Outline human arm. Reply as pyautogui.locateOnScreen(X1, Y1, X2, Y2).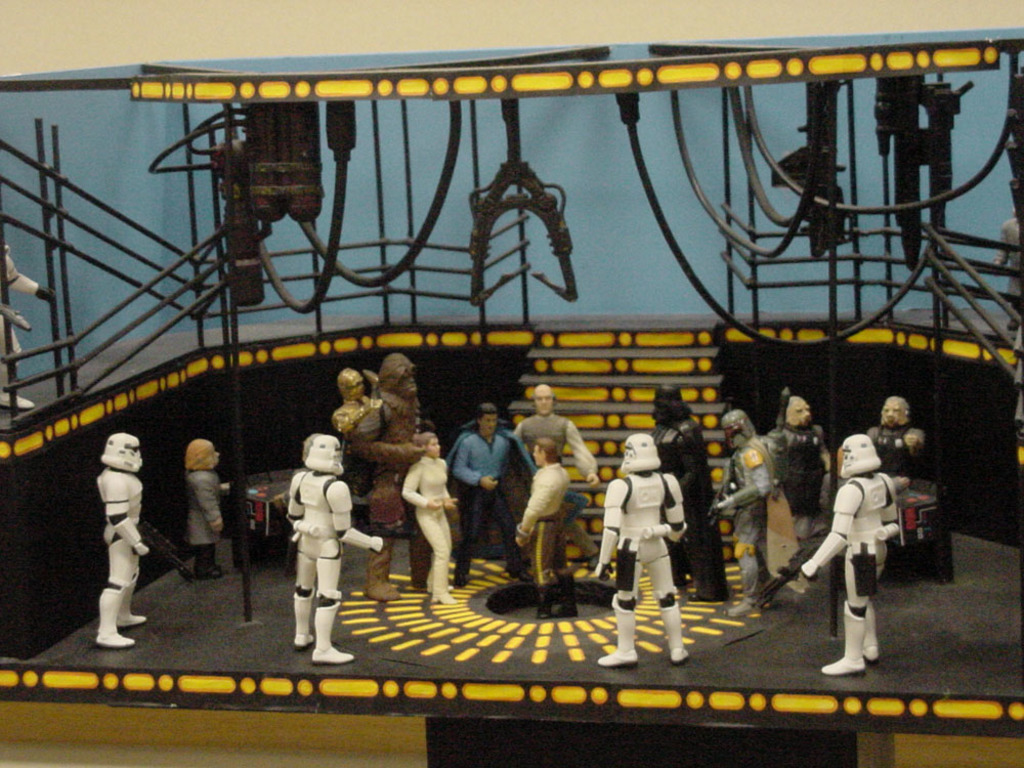
pyautogui.locateOnScreen(104, 477, 153, 557).
